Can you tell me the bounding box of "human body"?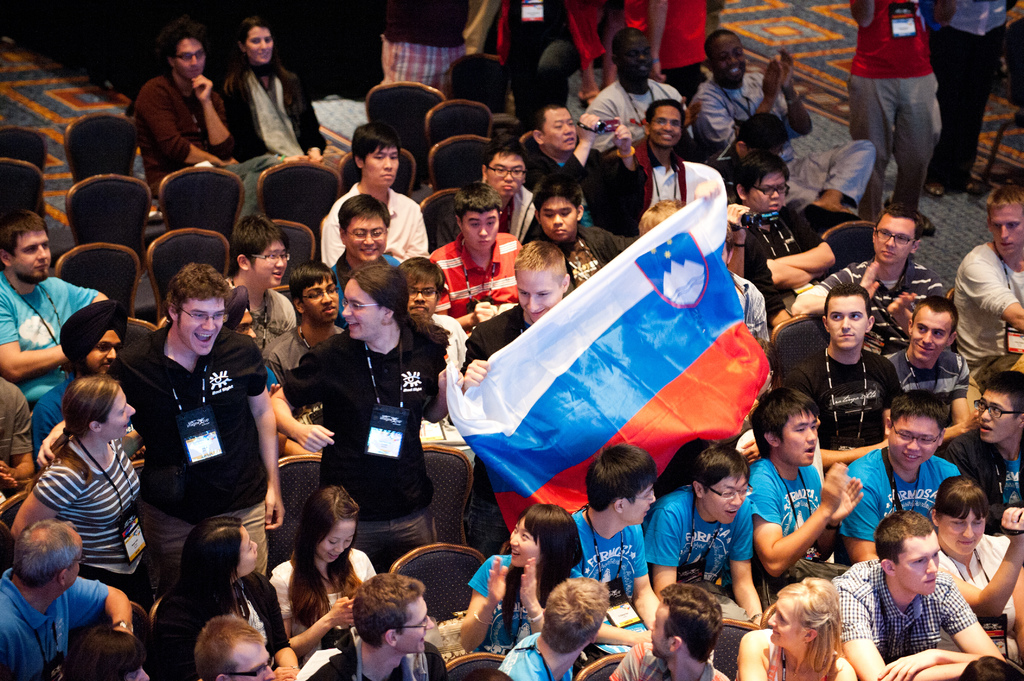
[286,246,434,552].
